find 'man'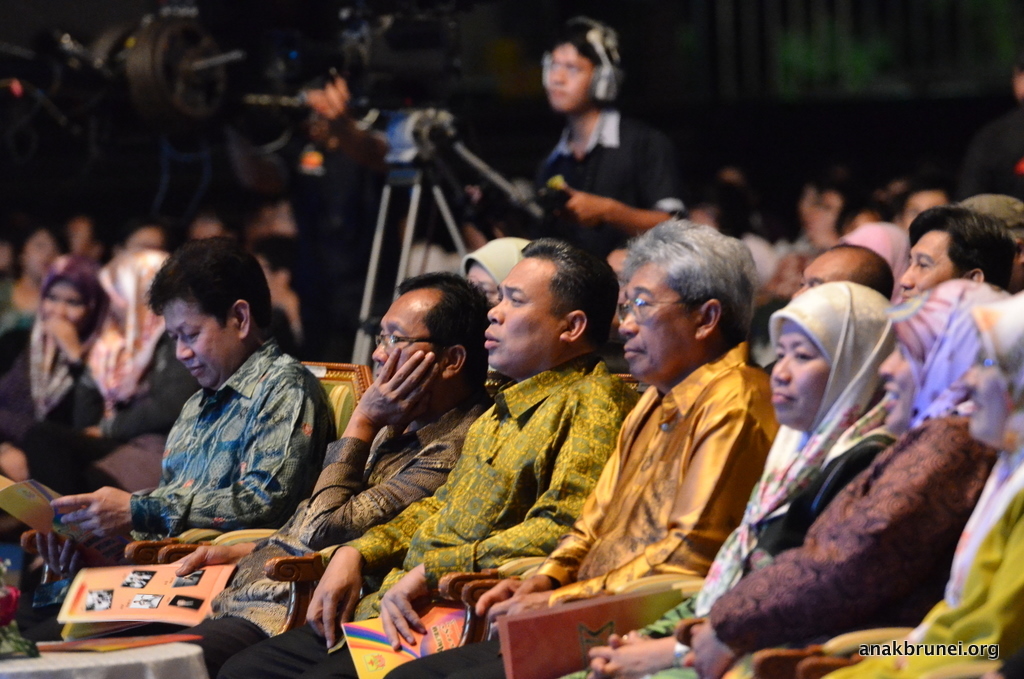
select_region(899, 207, 1011, 300)
